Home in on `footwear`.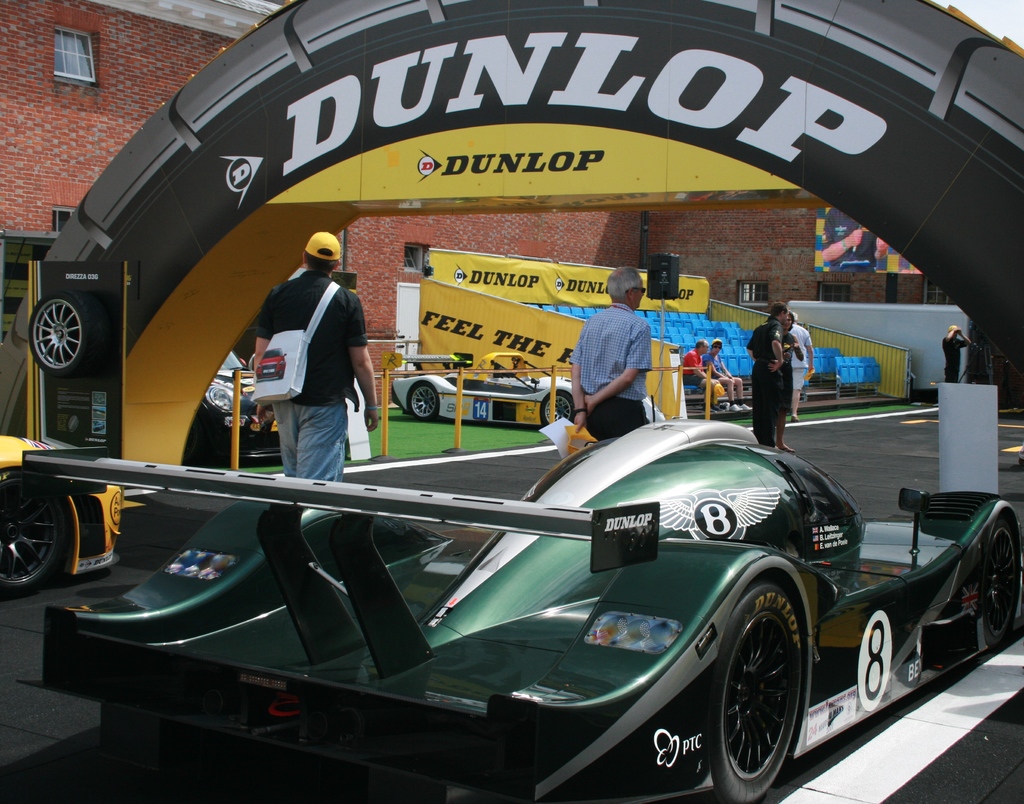
Homed in at [left=732, top=403, right=745, bottom=414].
